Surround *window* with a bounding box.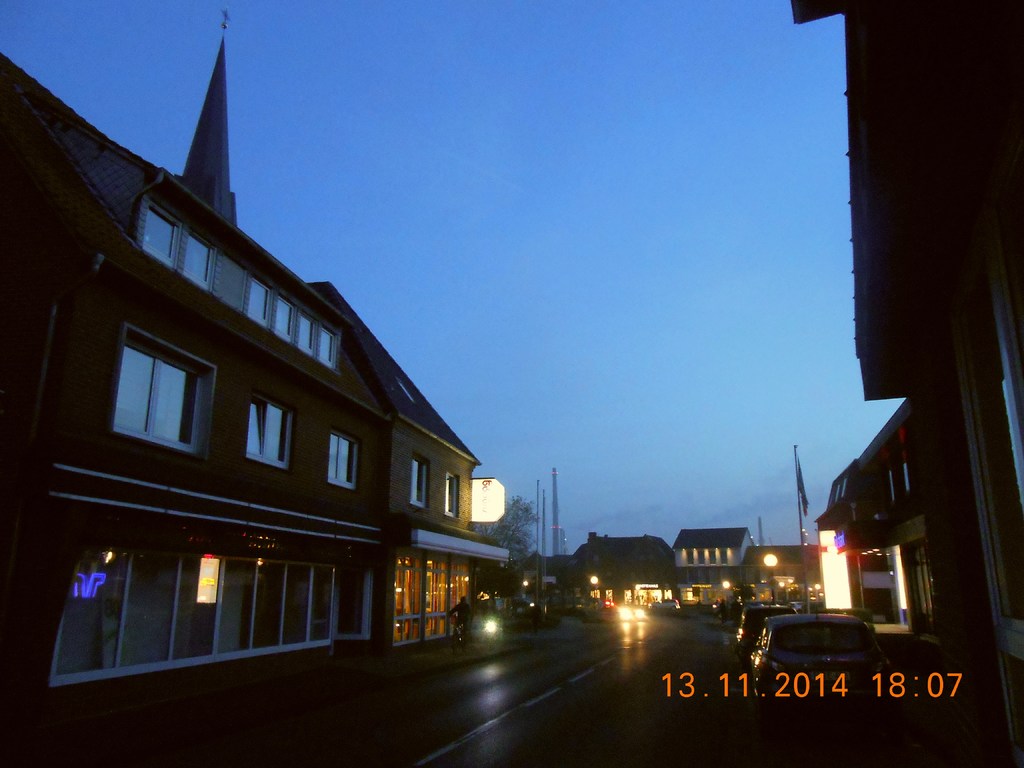
bbox=(122, 315, 215, 463).
